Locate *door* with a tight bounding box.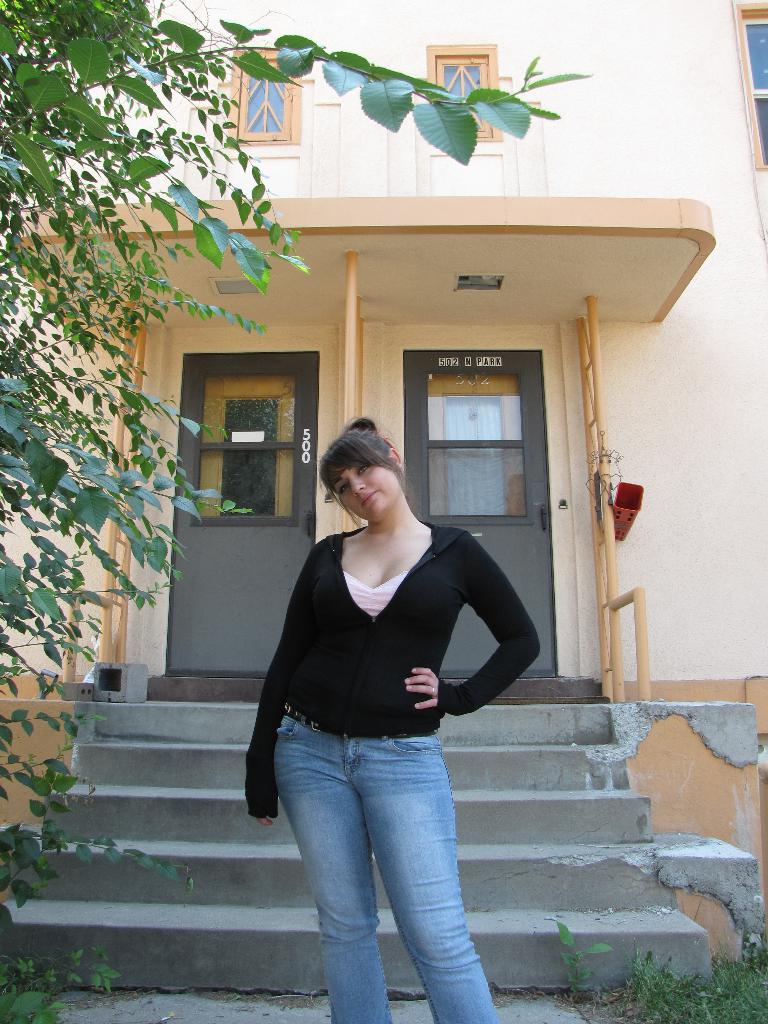
left=168, top=347, right=323, bottom=672.
